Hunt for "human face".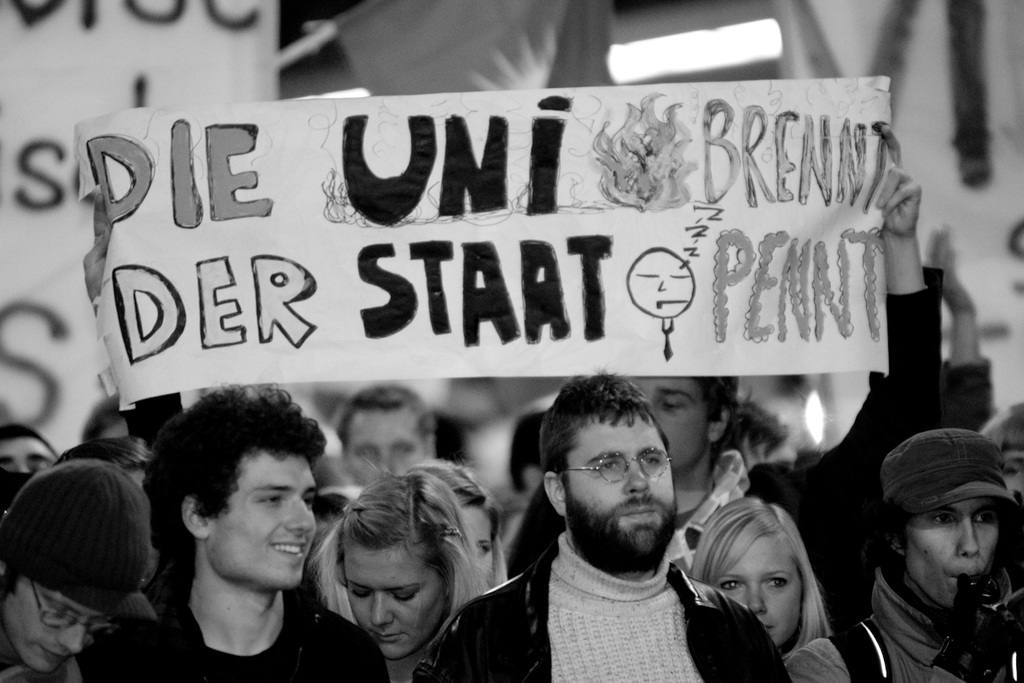
Hunted down at bbox=(344, 538, 443, 655).
